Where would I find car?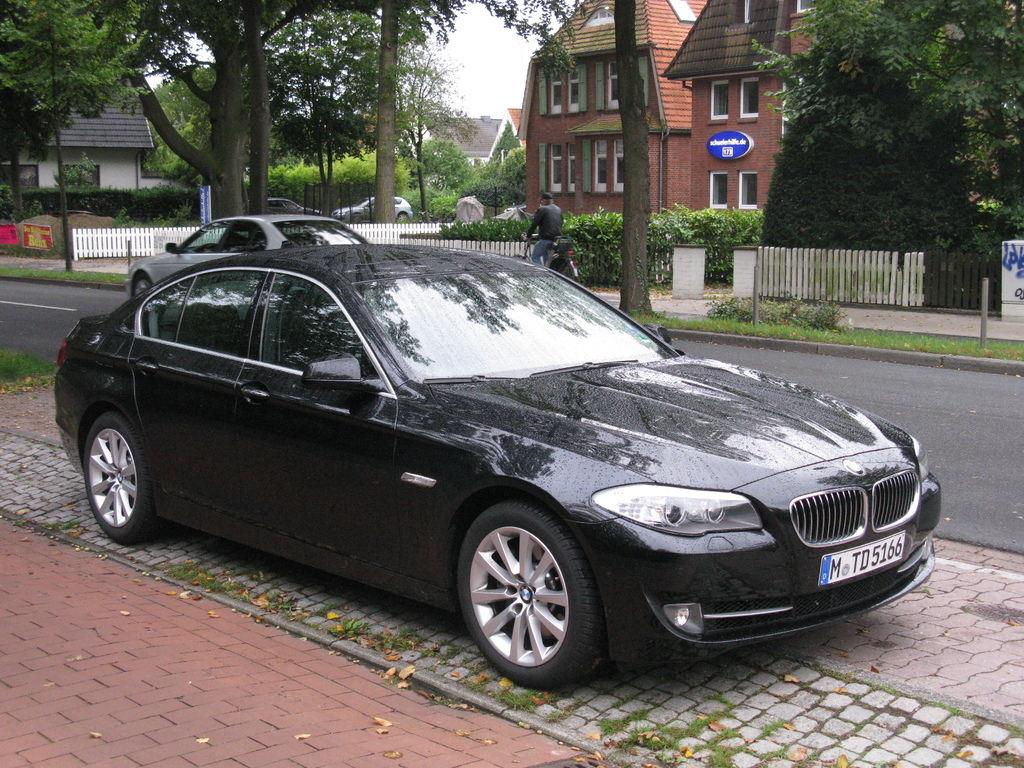
At 52:244:943:689.
